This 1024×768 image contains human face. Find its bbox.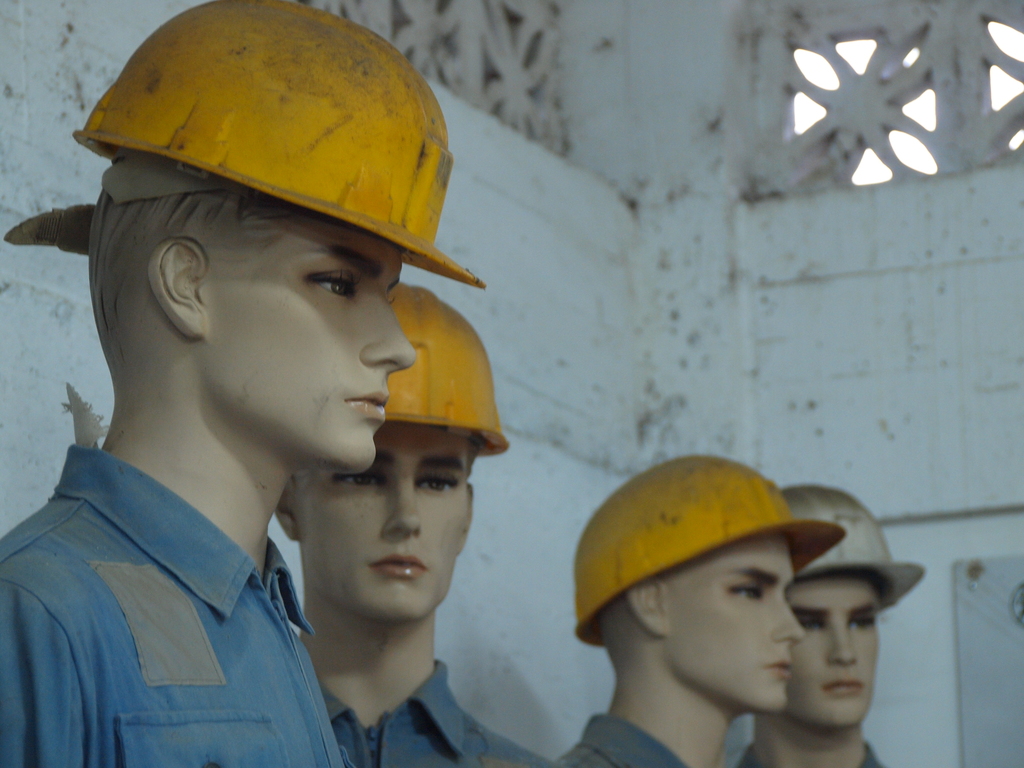
bbox=[788, 568, 888, 730].
